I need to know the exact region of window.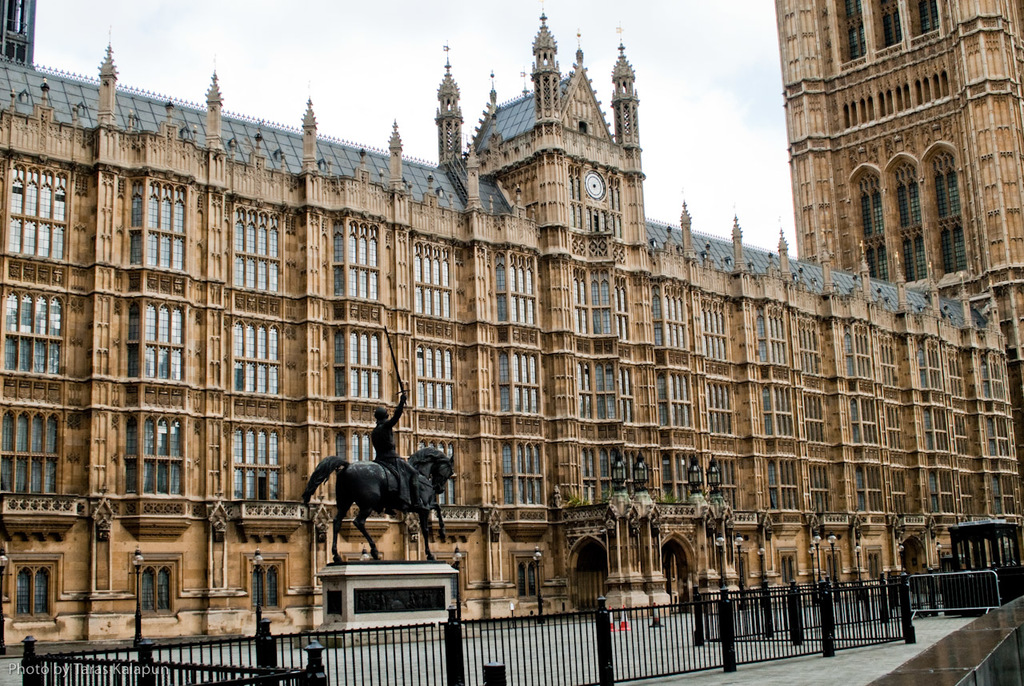
Region: <box>229,311,288,401</box>.
